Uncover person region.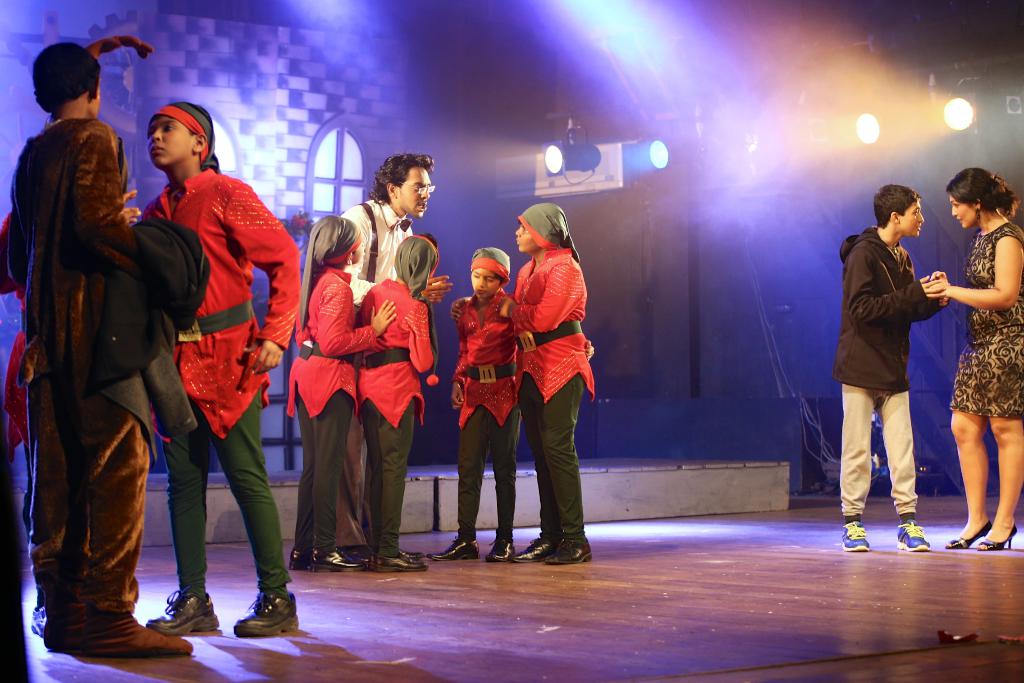
Uncovered: 839/180/941/559.
